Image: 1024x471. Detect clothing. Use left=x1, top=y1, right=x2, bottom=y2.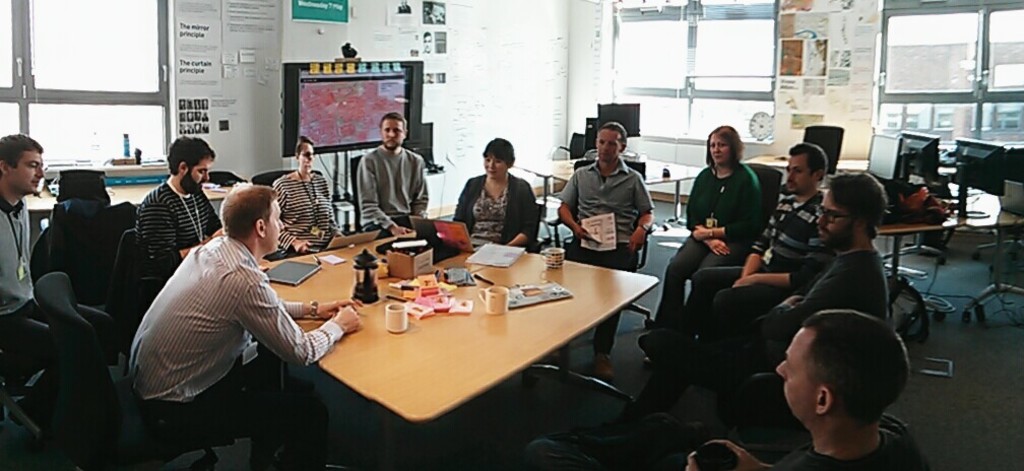
left=132, top=184, right=232, bottom=294.
